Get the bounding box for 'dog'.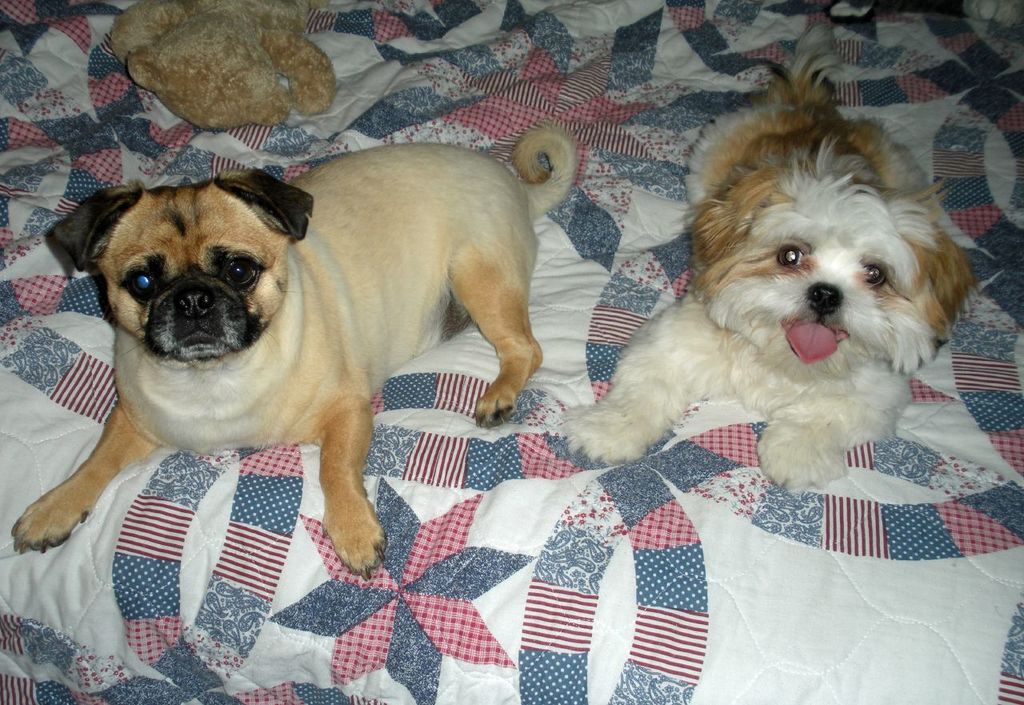
bbox=(555, 18, 990, 499).
